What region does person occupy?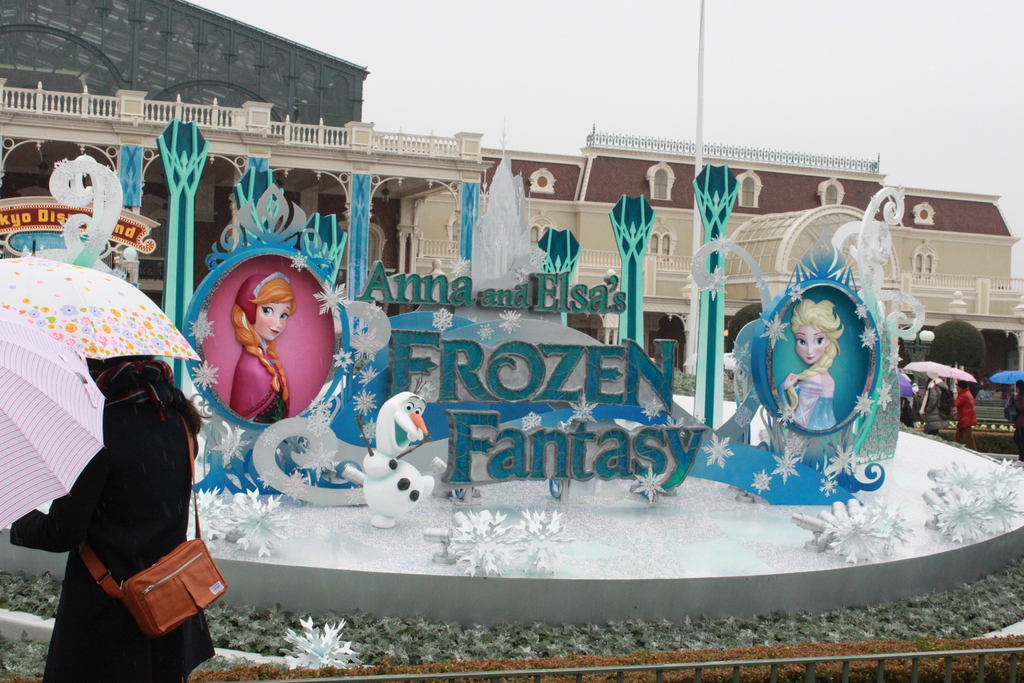
230, 273, 298, 425.
